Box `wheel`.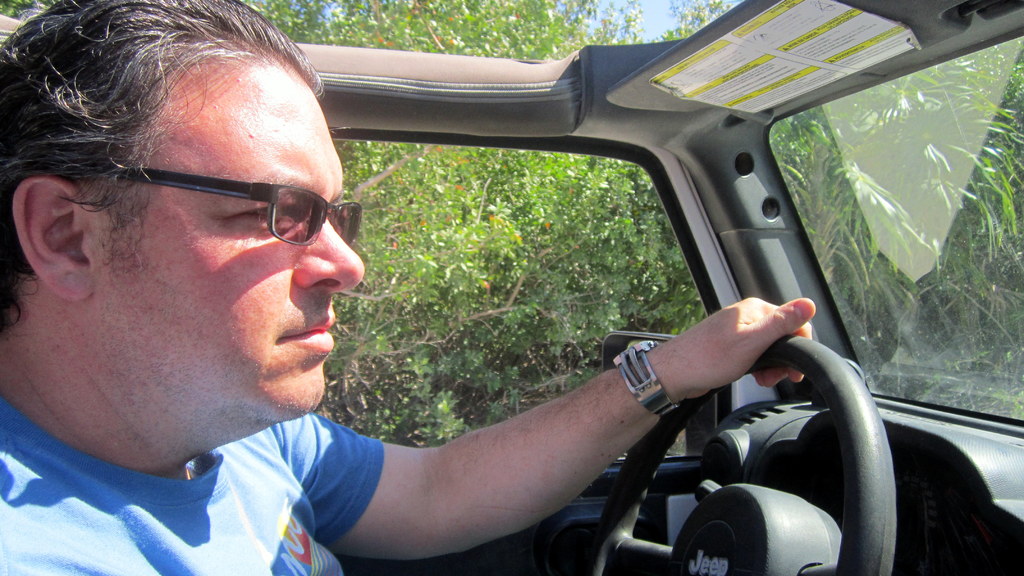
box(587, 335, 898, 575).
